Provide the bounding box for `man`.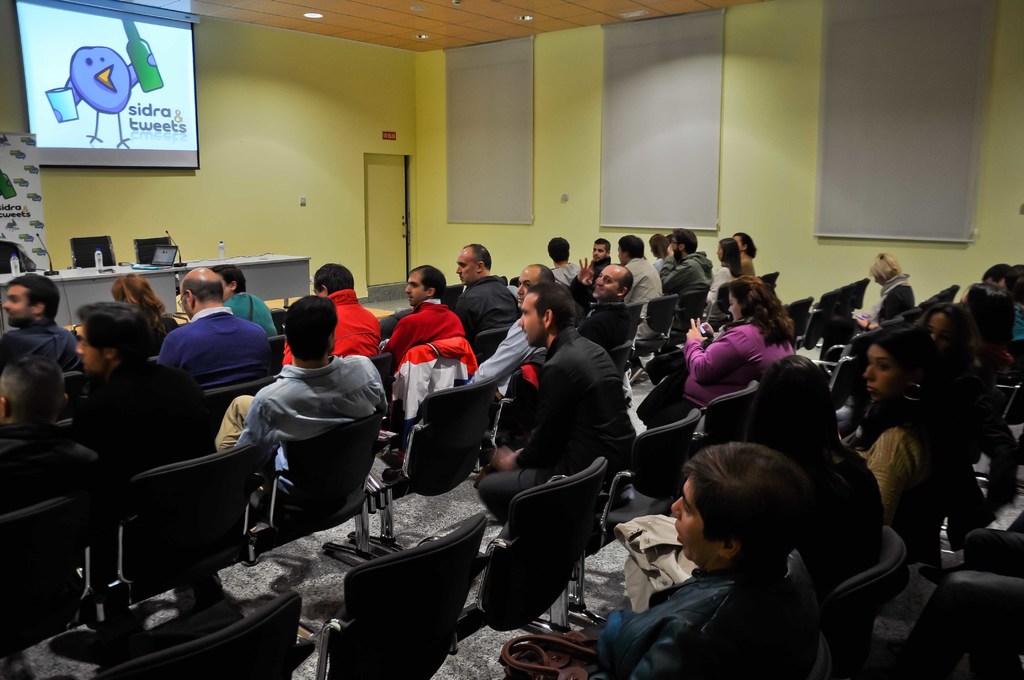
(x1=1, y1=359, x2=101, y2=516).
